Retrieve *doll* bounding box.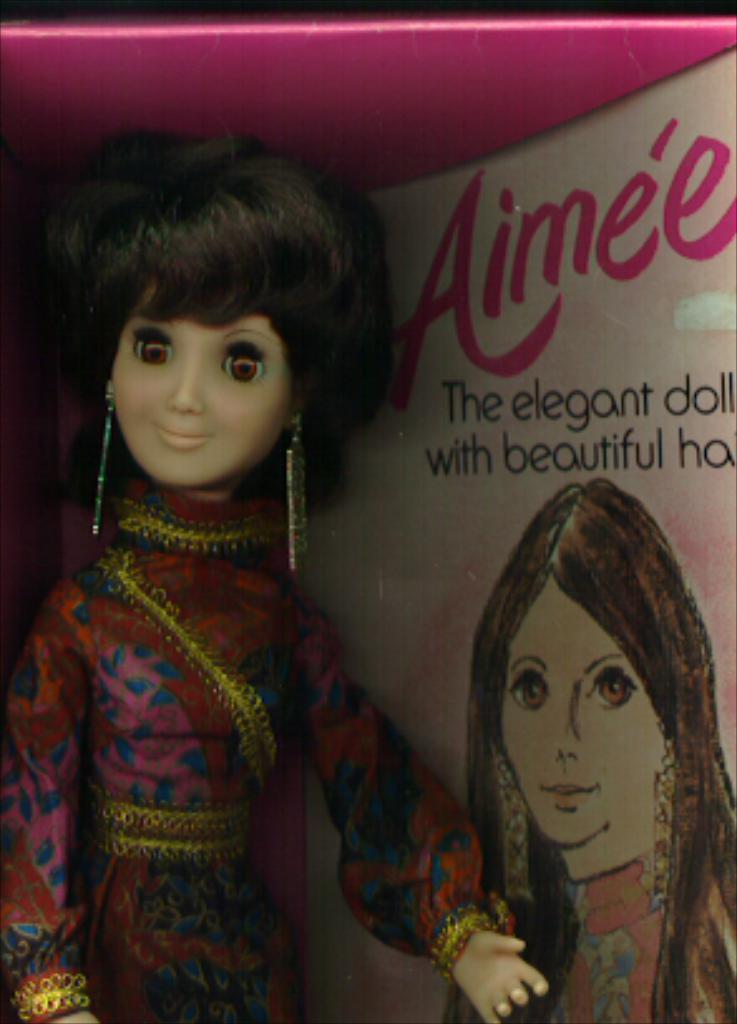
Bounding box: <region>8, 151, 558, 1021</region>.
